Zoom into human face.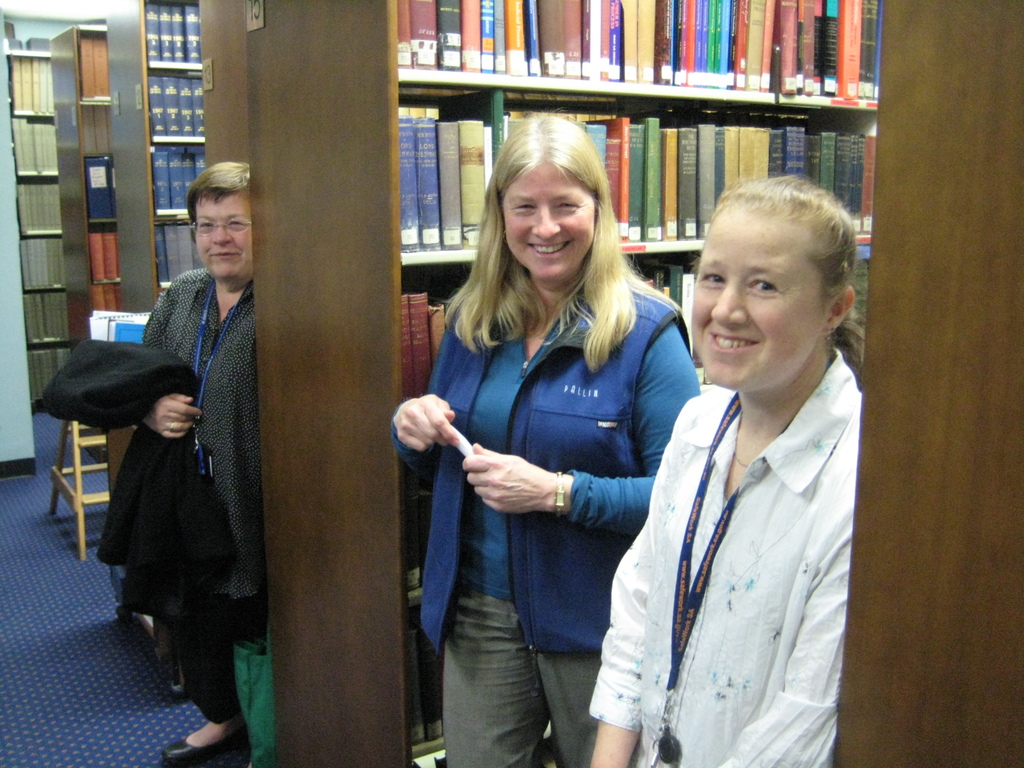
Zoom target: select_region(692, 212, 823, 387).
